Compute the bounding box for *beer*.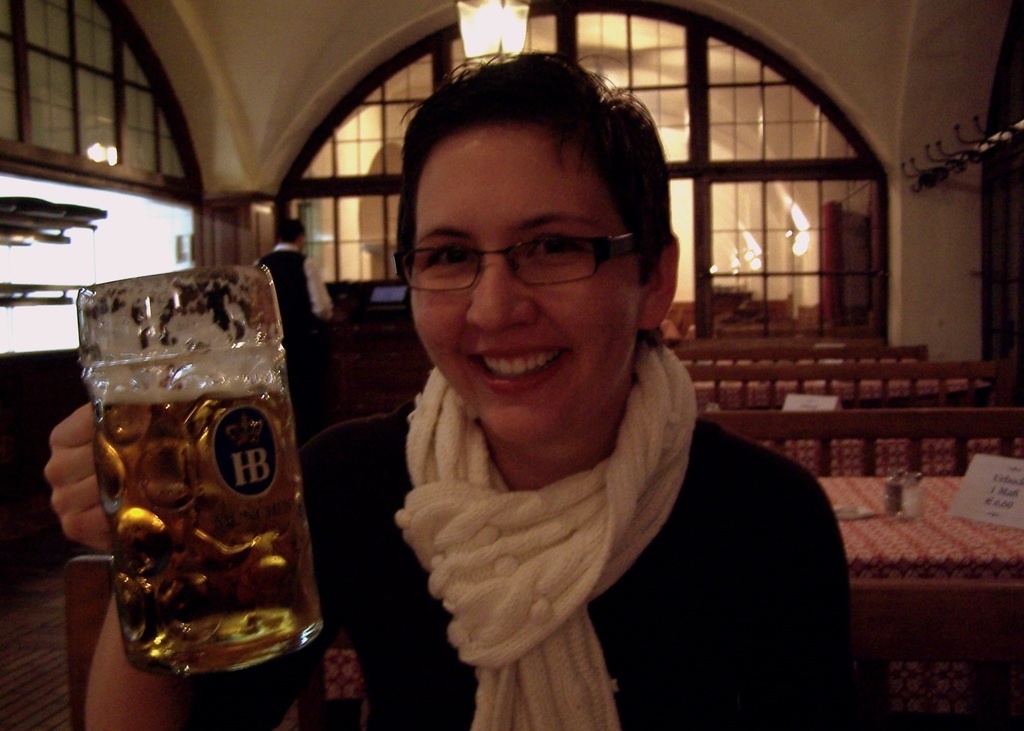
56, 267, 301, 687.
